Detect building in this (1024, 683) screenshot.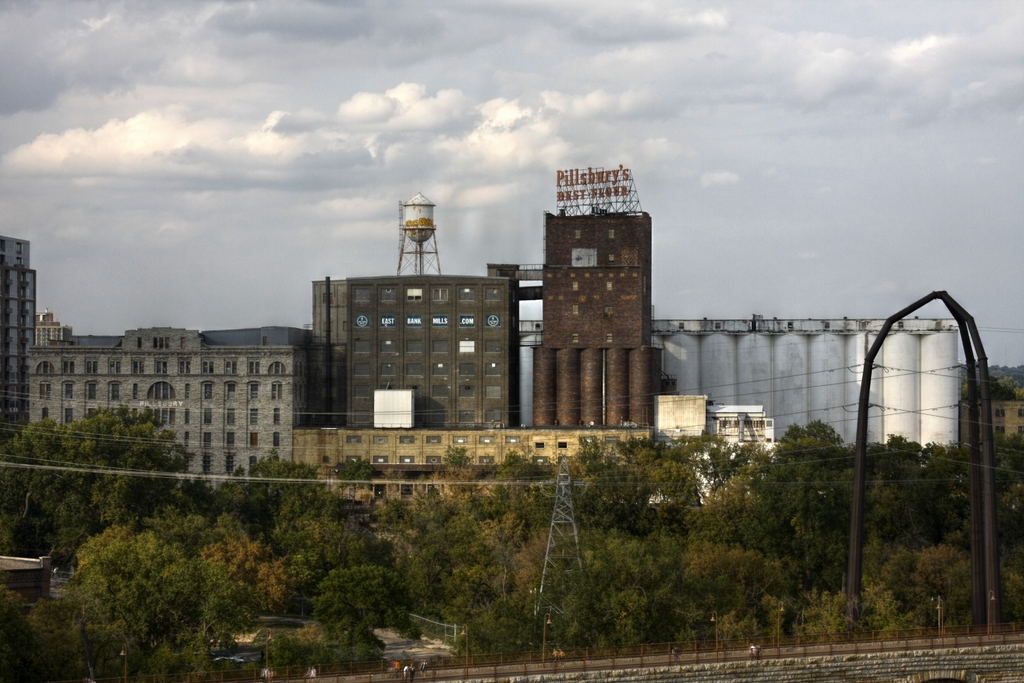
Detection: left=35, top=311, right=72, bottom=346.
